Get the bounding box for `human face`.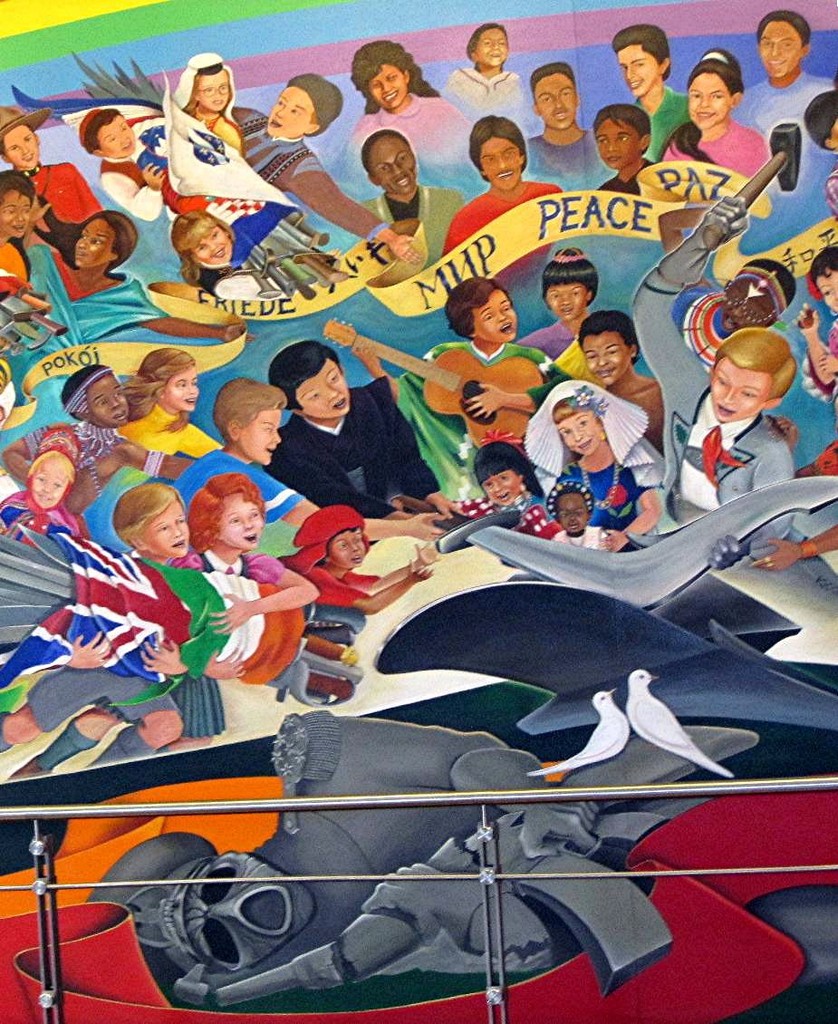
detection(27, 466, 66, 514).
